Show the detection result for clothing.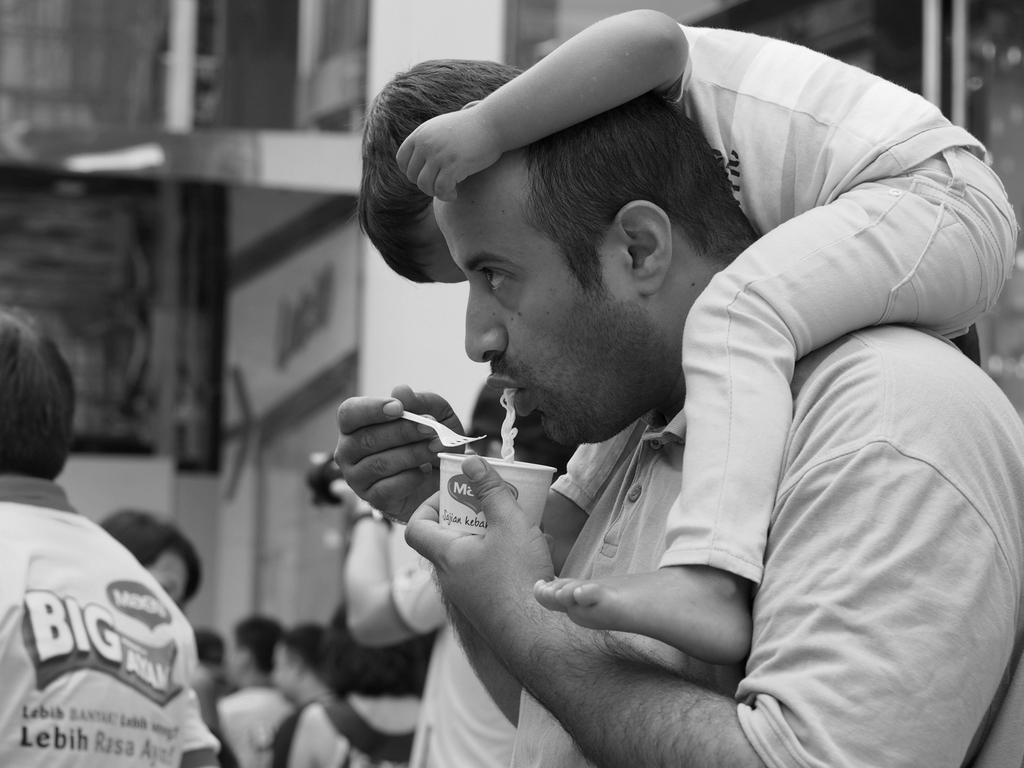
{"x1": 655, "y1": 19, "x2": 1018, "y2": 584}.
